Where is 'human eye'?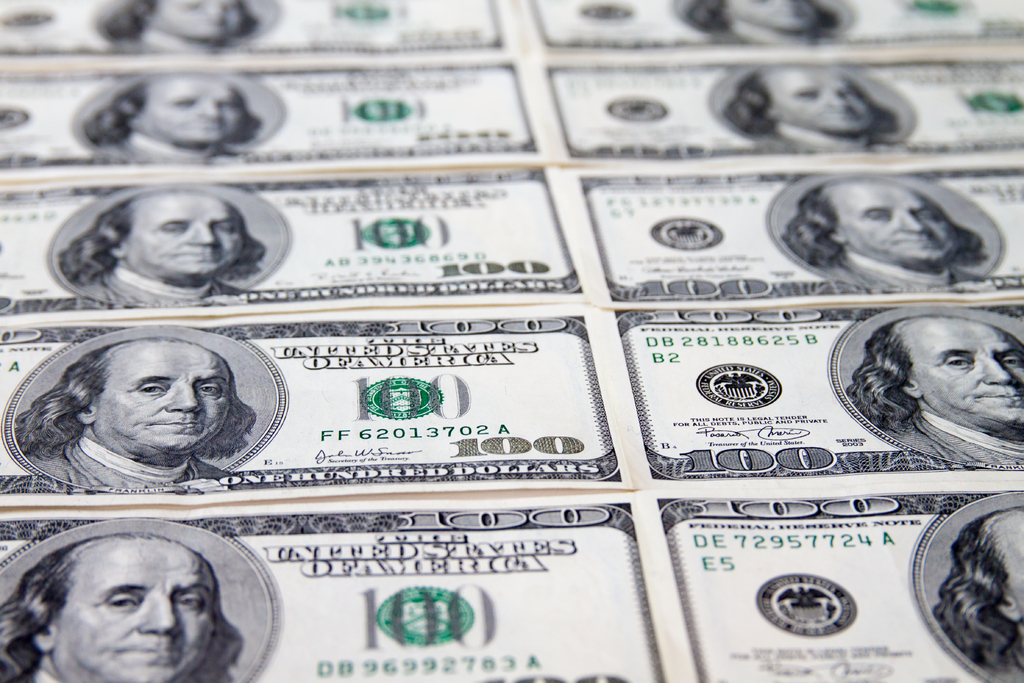
detection(175, 587, 209, 612).
